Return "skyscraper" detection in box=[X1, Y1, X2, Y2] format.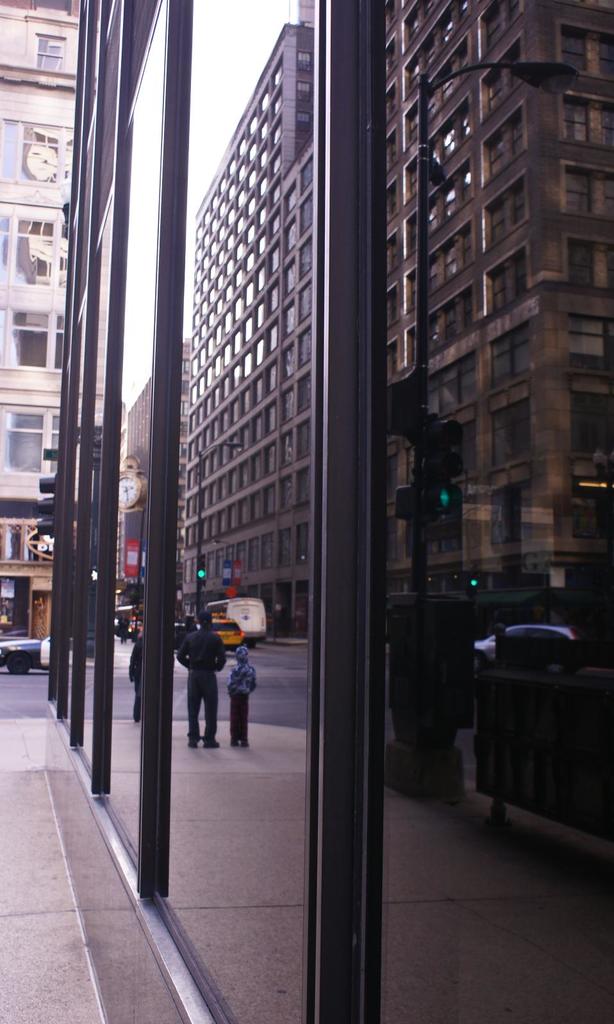
box=[154, 0, 377, 746].
